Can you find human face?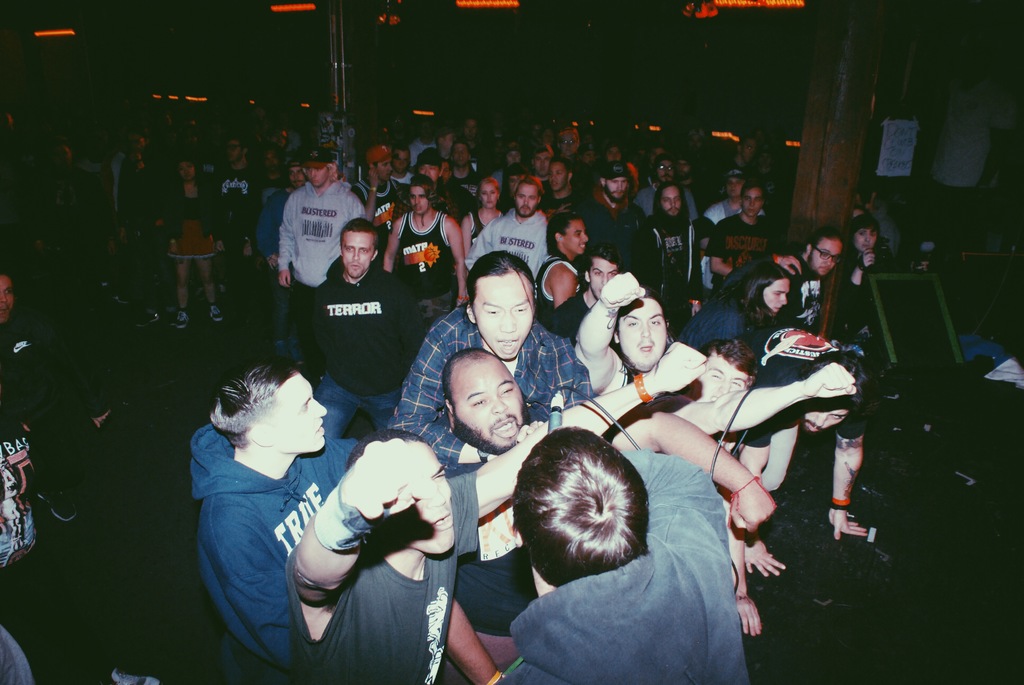
Yes, bounding box: rect(804, 402, 859, 442).
